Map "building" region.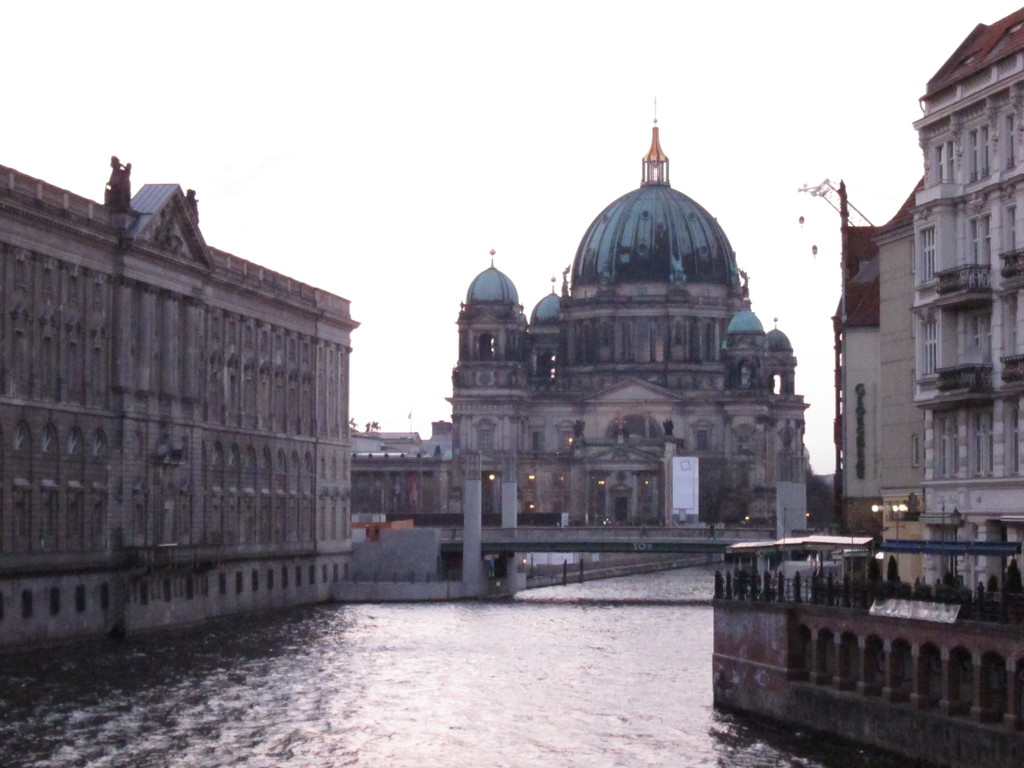
Mapped to [348,419,456,514].
